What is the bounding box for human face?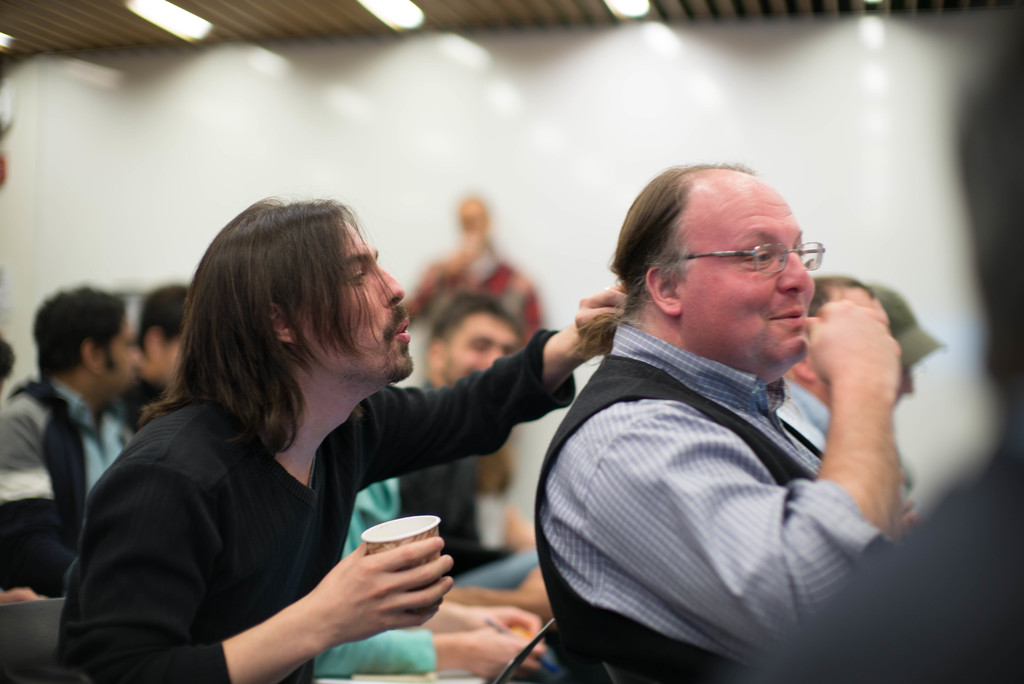
box=[294, 209, 408, 389].
